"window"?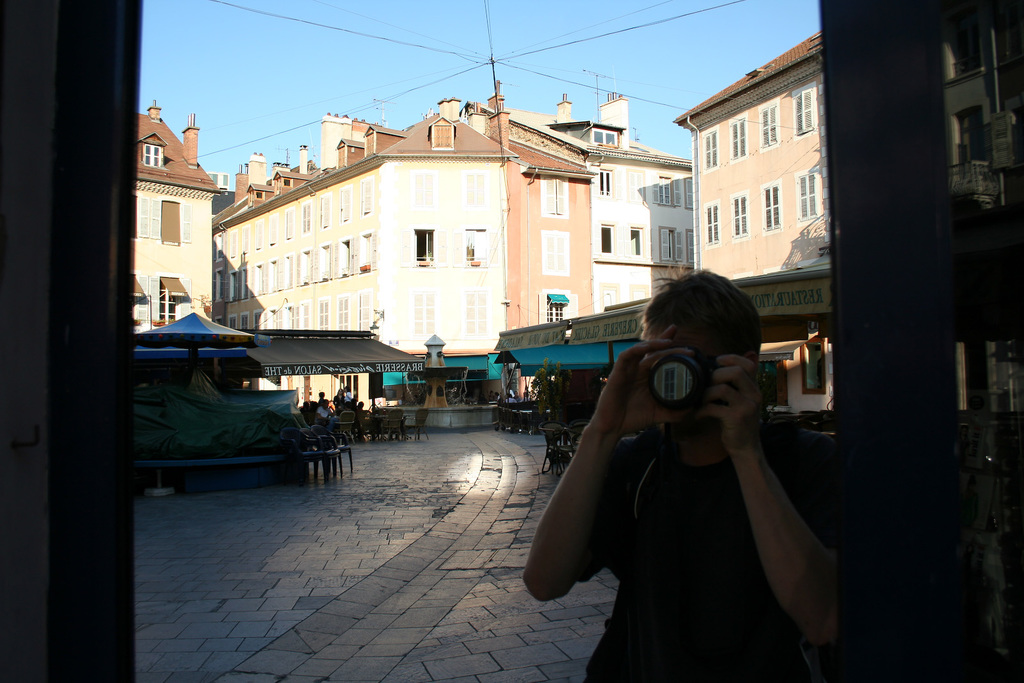
detection(153, 277, 196, 328)
